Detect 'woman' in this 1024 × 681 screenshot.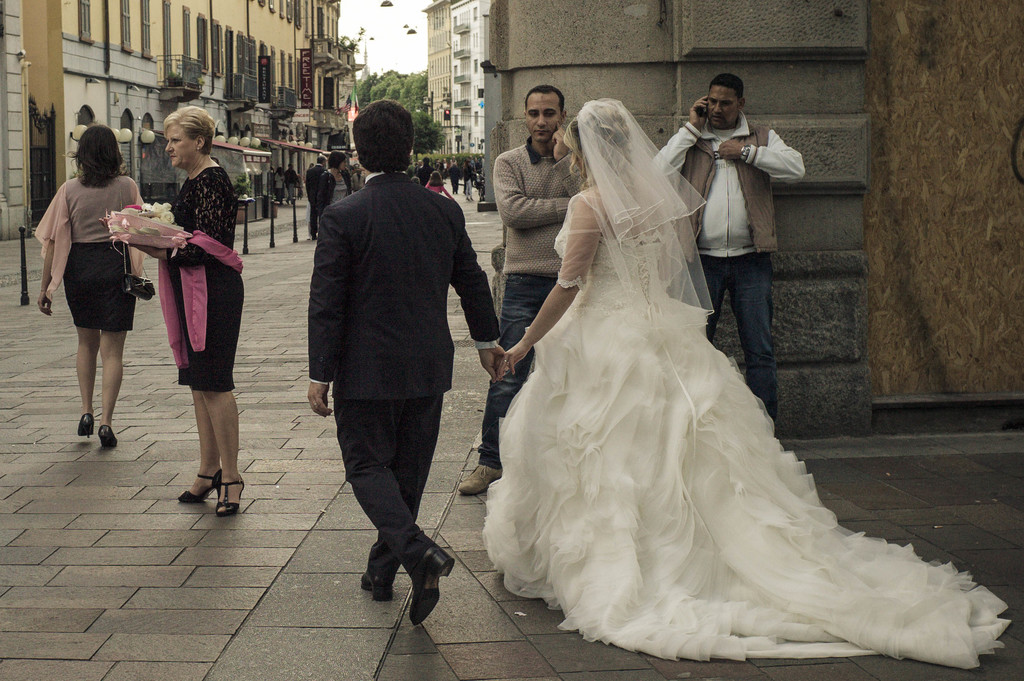
Detection: (left=37, top=127, right=149, bottom=438).
